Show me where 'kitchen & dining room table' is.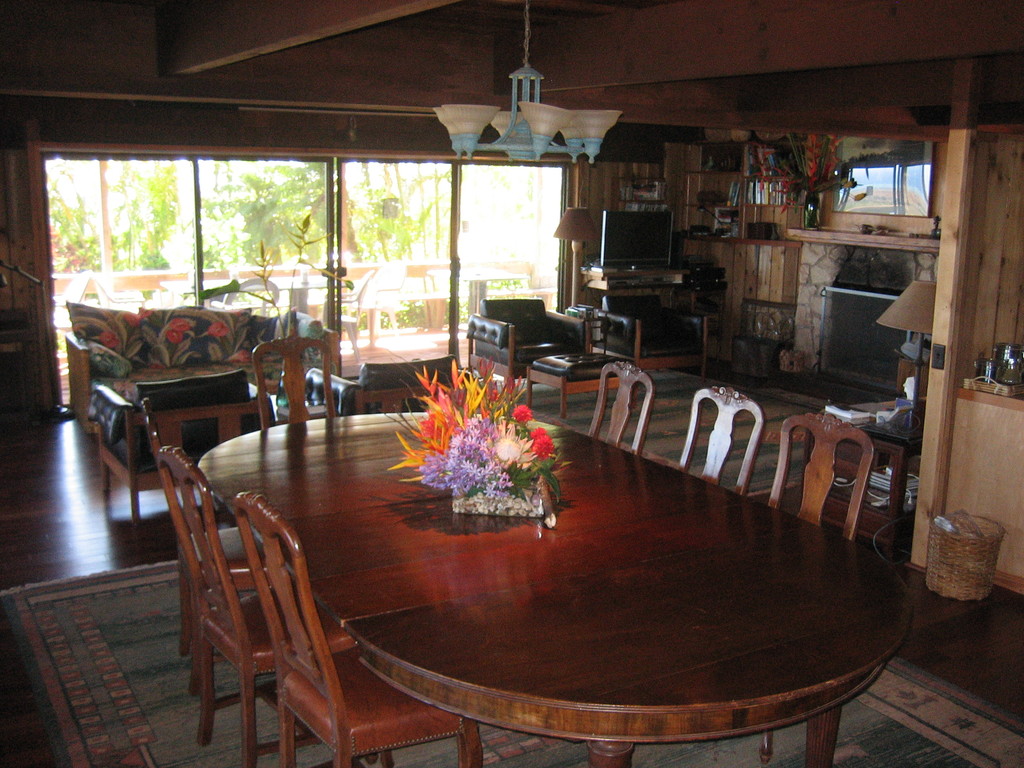
'kitchen & dining room table' is at crop(140, 332, 913, 767).
